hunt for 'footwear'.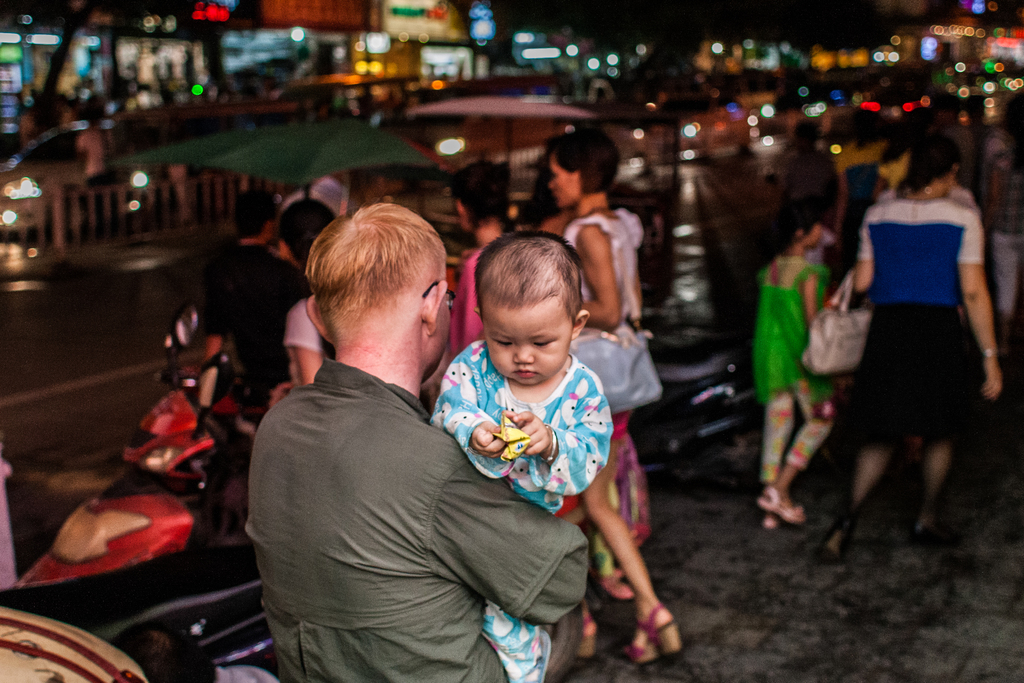
Hunted down at select_region(564, 618, 598, 661).
